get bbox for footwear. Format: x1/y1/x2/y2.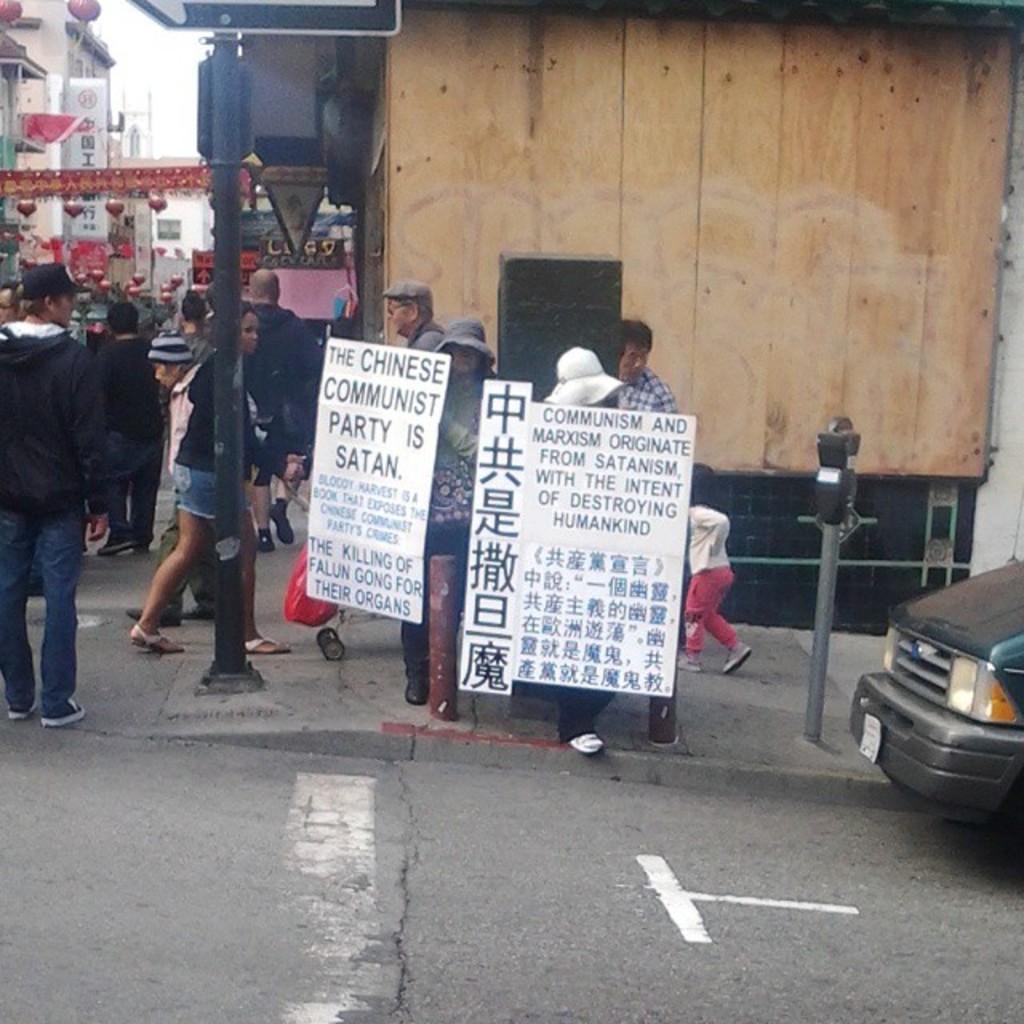
678/654/702/675.
